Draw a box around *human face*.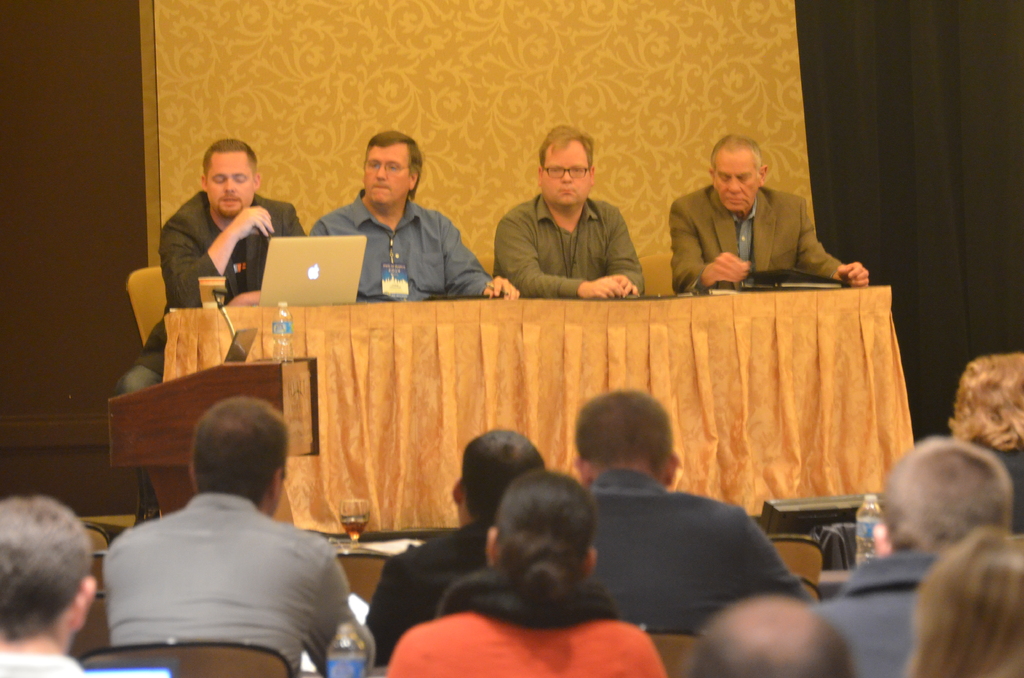
[361,141,415,205].
